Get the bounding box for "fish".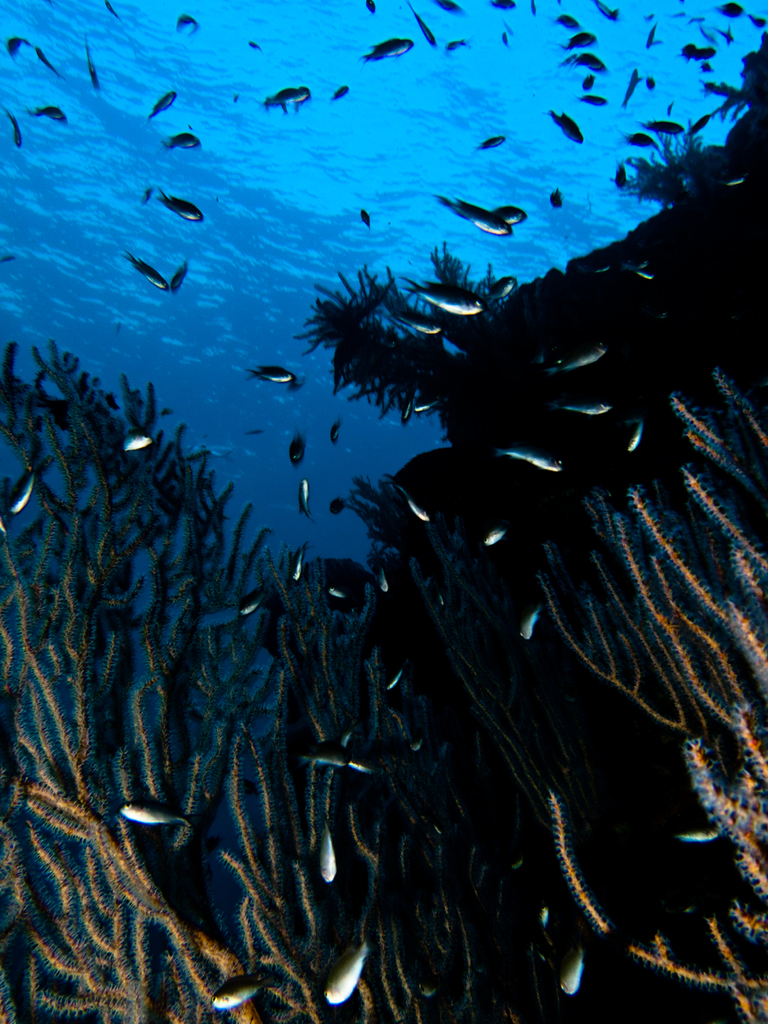
detection(285, 545, 307, 585).
